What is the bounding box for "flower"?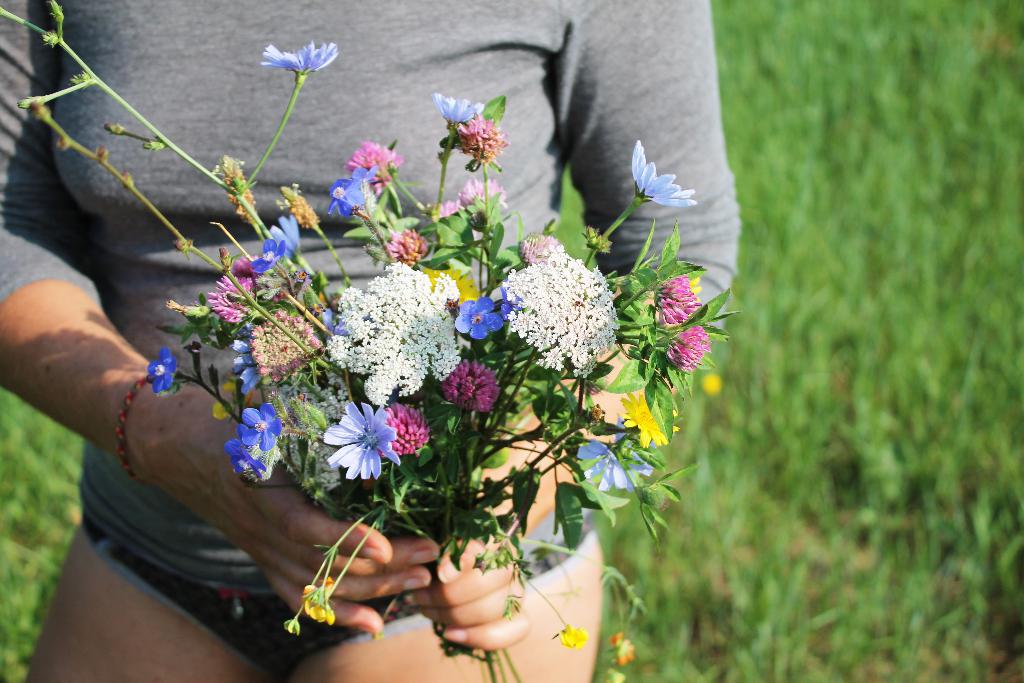
(554, 625, 593, 652).
